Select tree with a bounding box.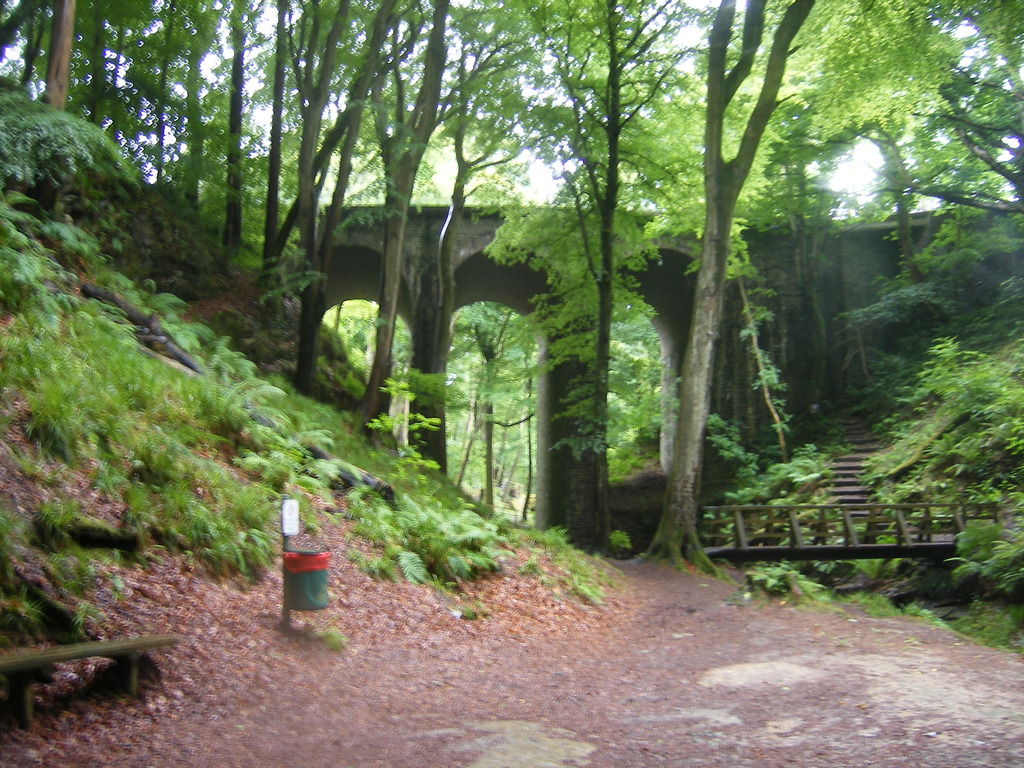
locate(70, 1, 114, 130).
